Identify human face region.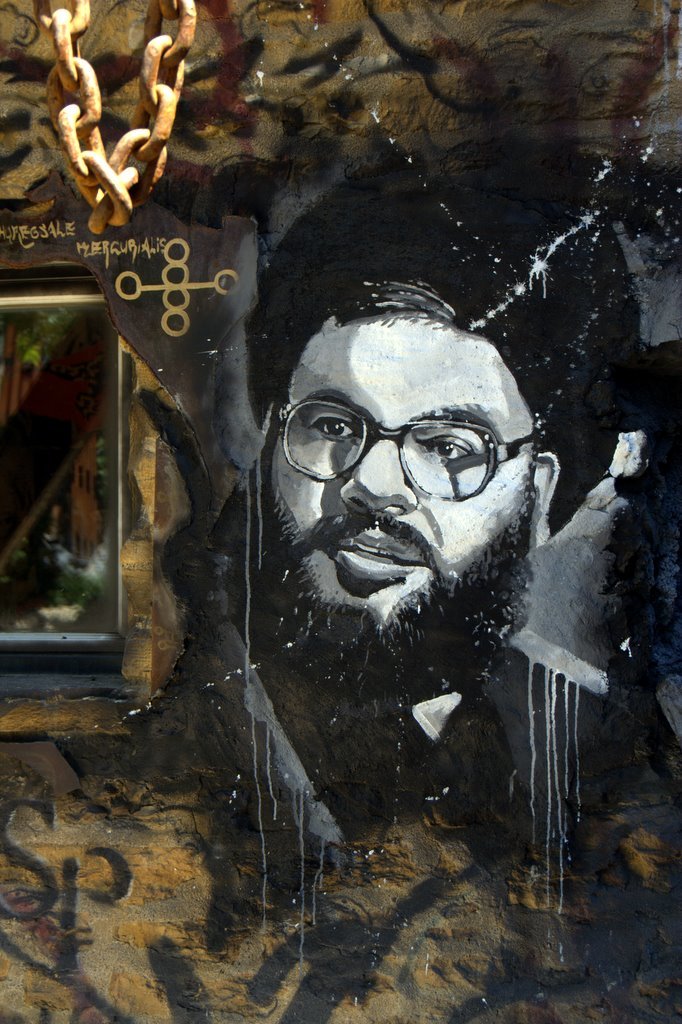
Region: (x1=262, y1=308, x2=553, y2=645).
